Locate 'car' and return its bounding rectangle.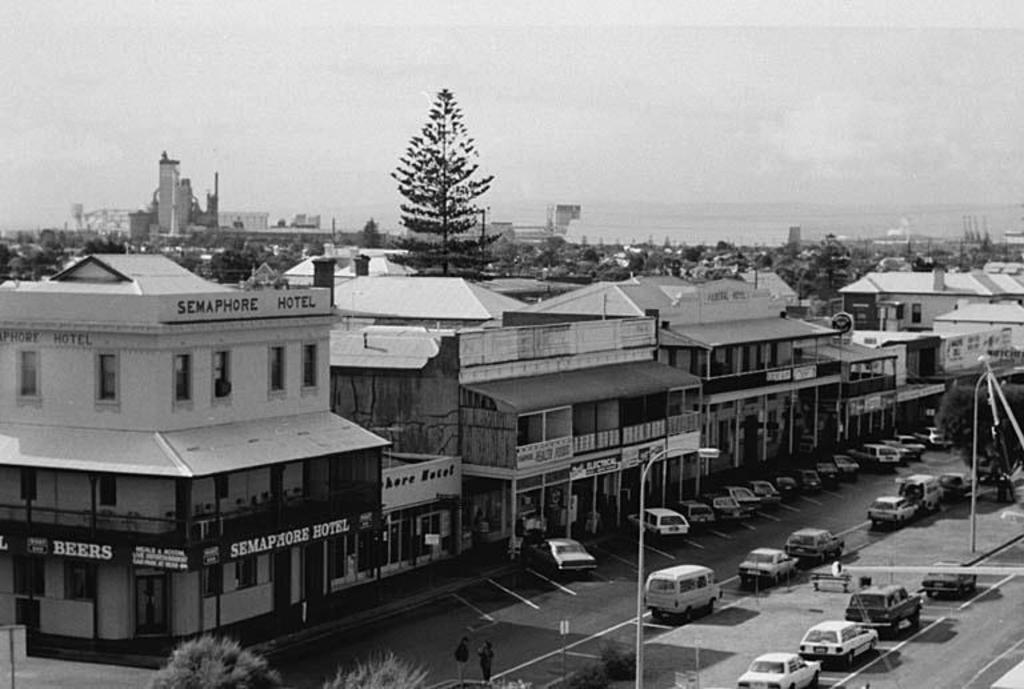
Rect(711, 500, 745, 528).
